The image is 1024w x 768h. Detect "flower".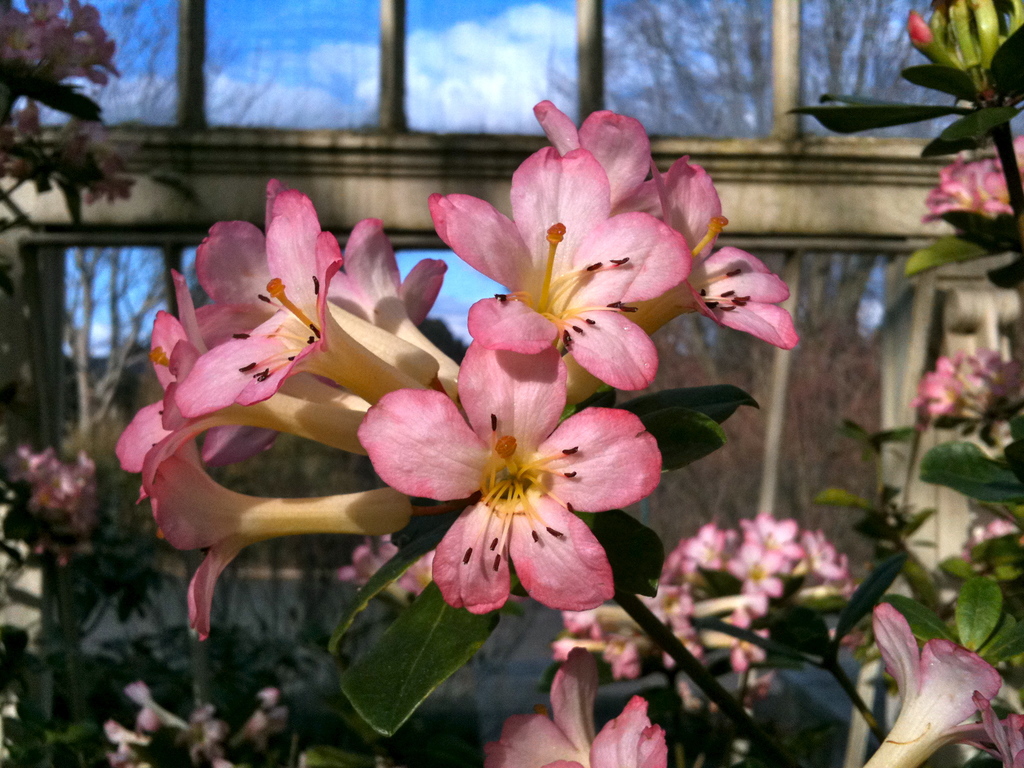
Detection: [630,156,805,357].
